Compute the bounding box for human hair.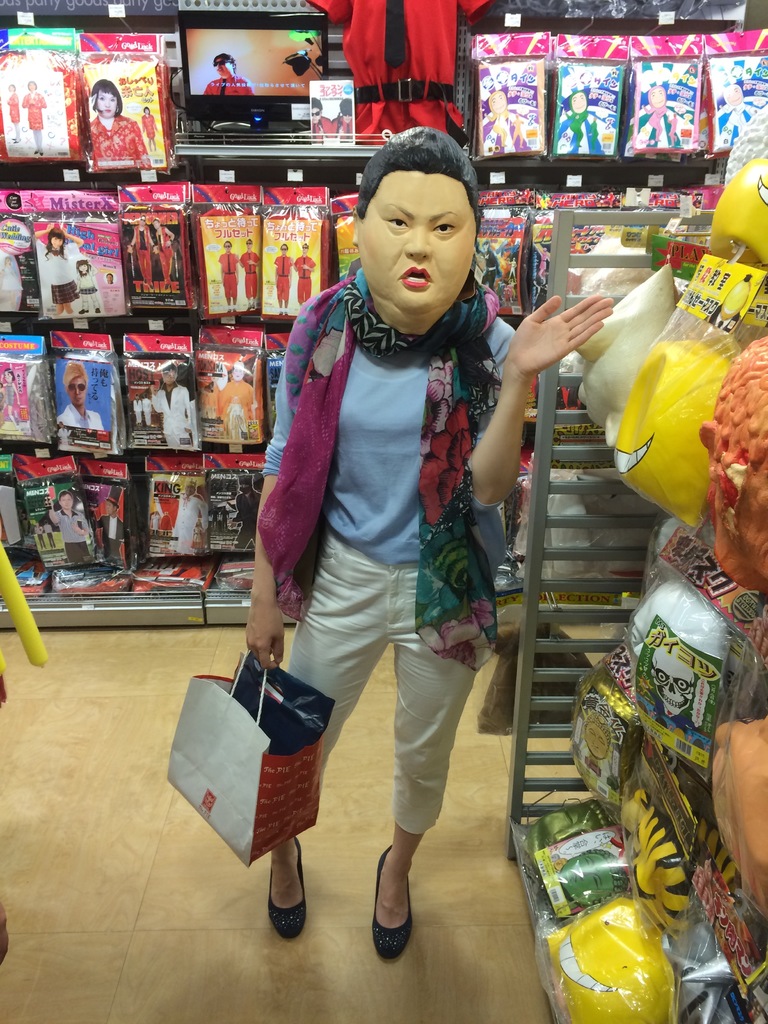
{"left": 83, "top": 76, "right": 121, "bottom": 120}.
